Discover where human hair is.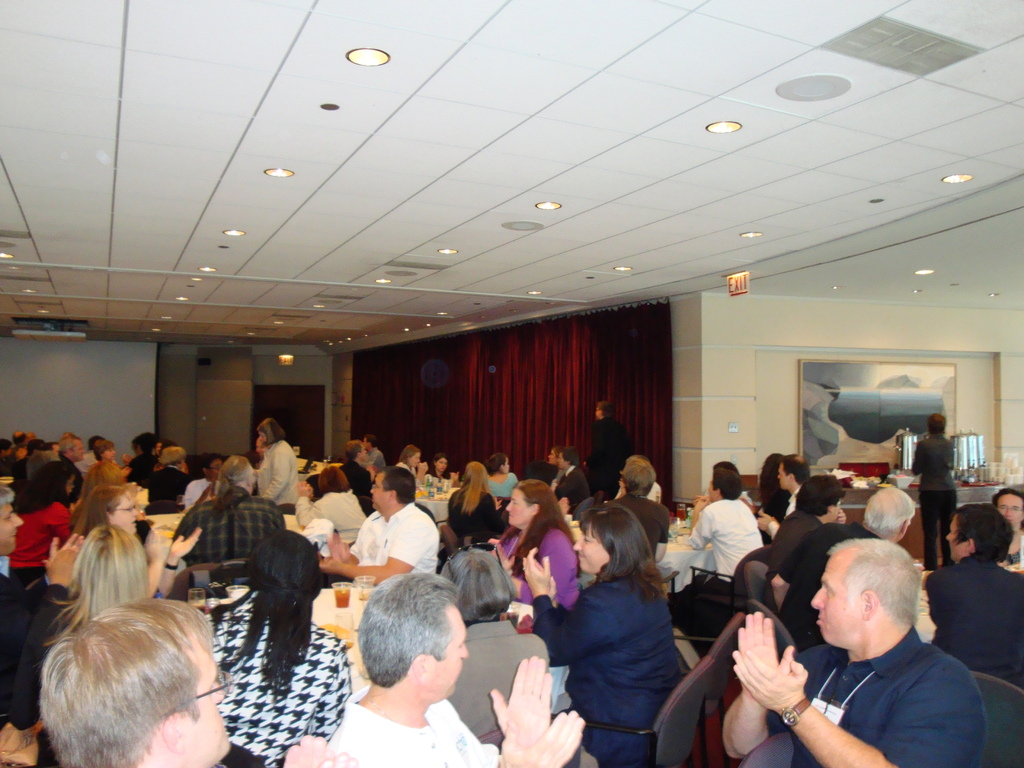
Discovered at (0, 438, 12, 452).
